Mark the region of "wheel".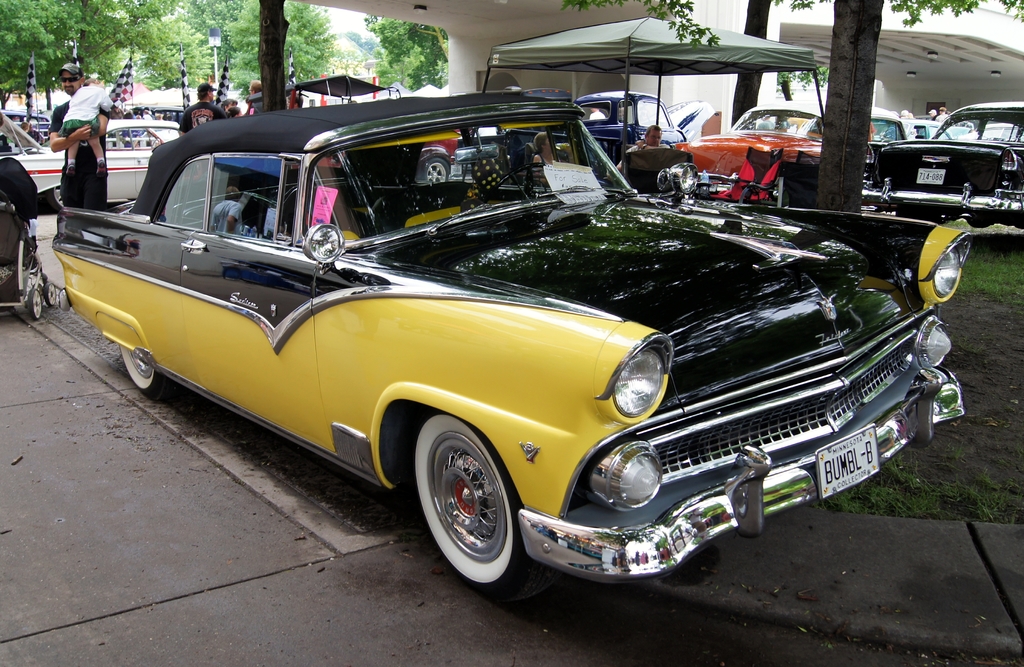
Region: [118,343,166,400].
